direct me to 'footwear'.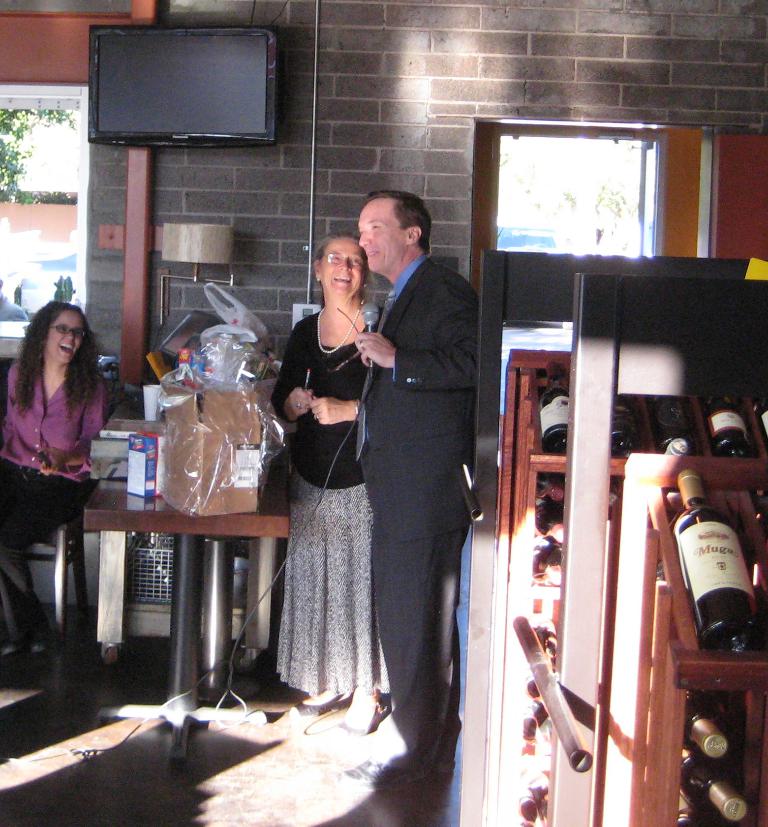
Direction: <region>335, 754, 426, 786</region>.
